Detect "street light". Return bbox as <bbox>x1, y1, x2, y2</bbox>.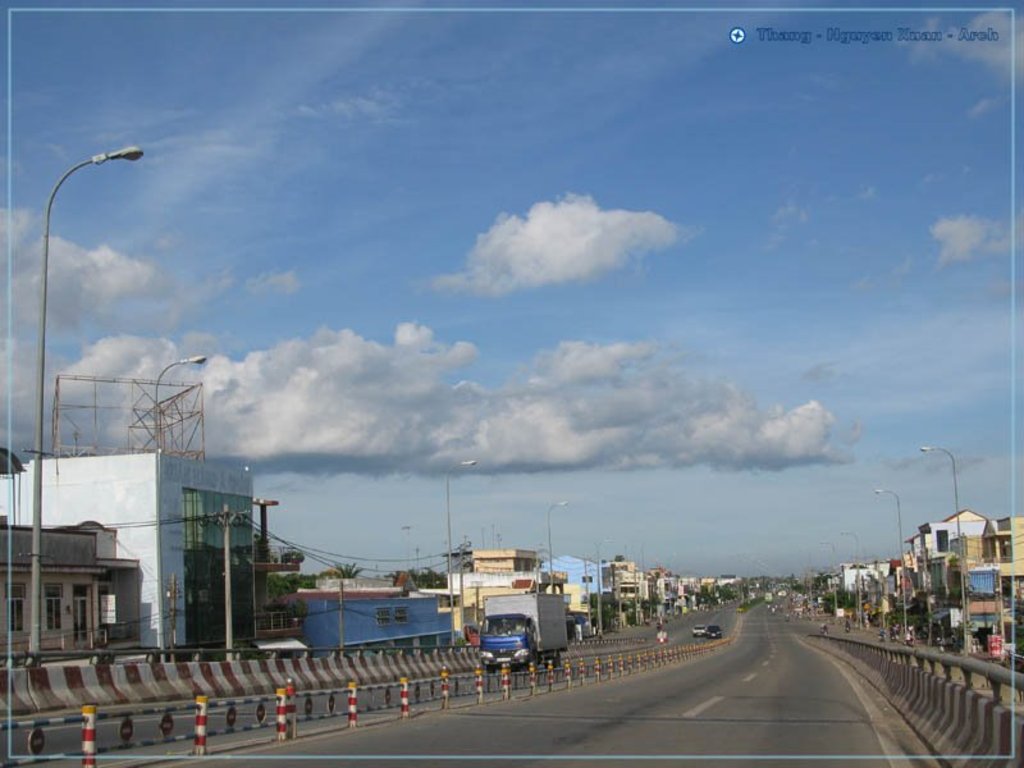
<bbox>157, 348, 209, 447</bbox>.
